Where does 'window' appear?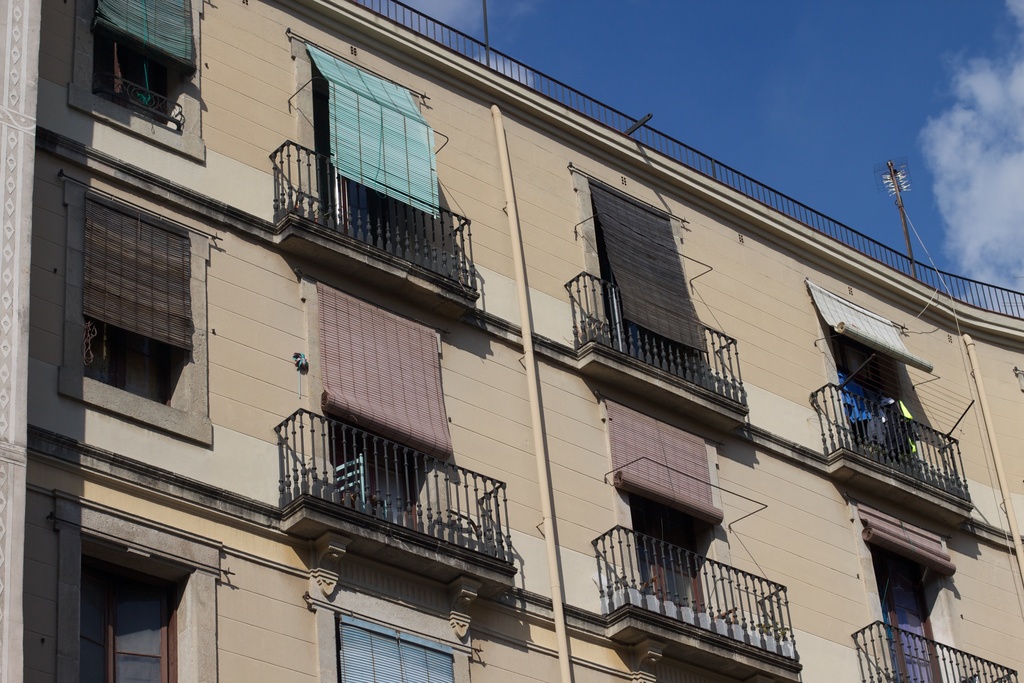
Appears at (49, 487, 227, 682).
